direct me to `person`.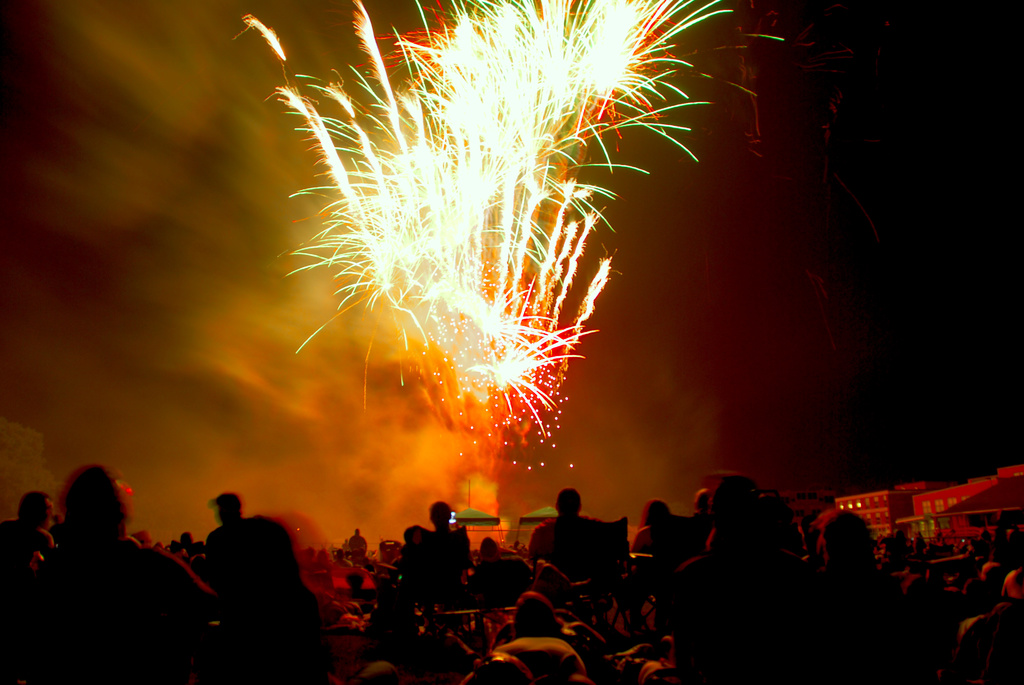
Direction: 540/497/609/601.
